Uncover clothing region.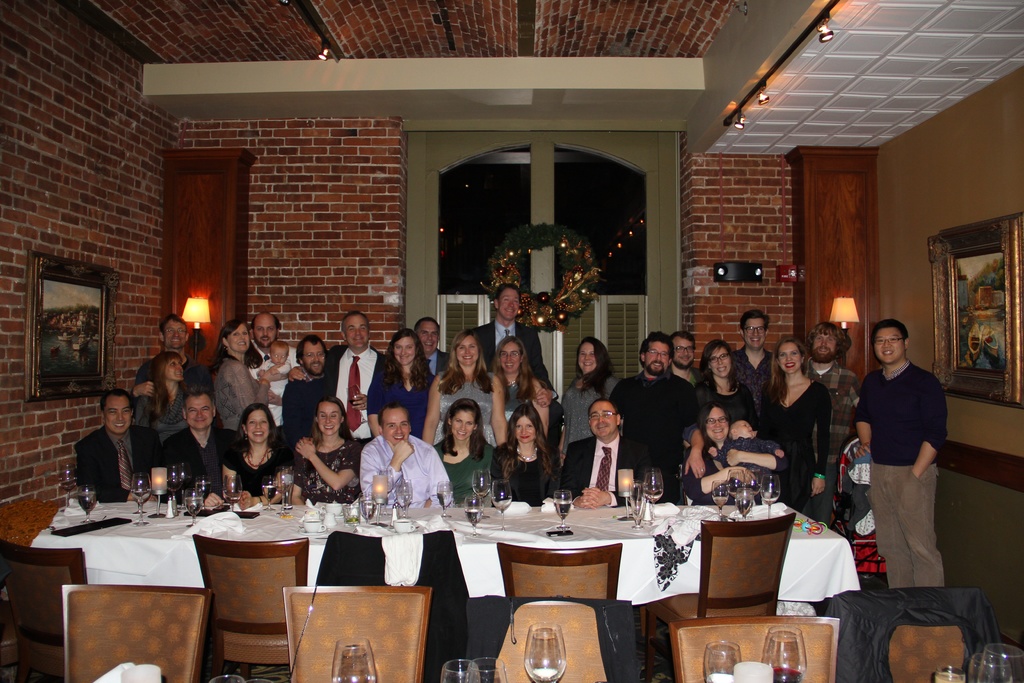
Uncovered: <bbox>158, 418, 246, 497</bbox>.
